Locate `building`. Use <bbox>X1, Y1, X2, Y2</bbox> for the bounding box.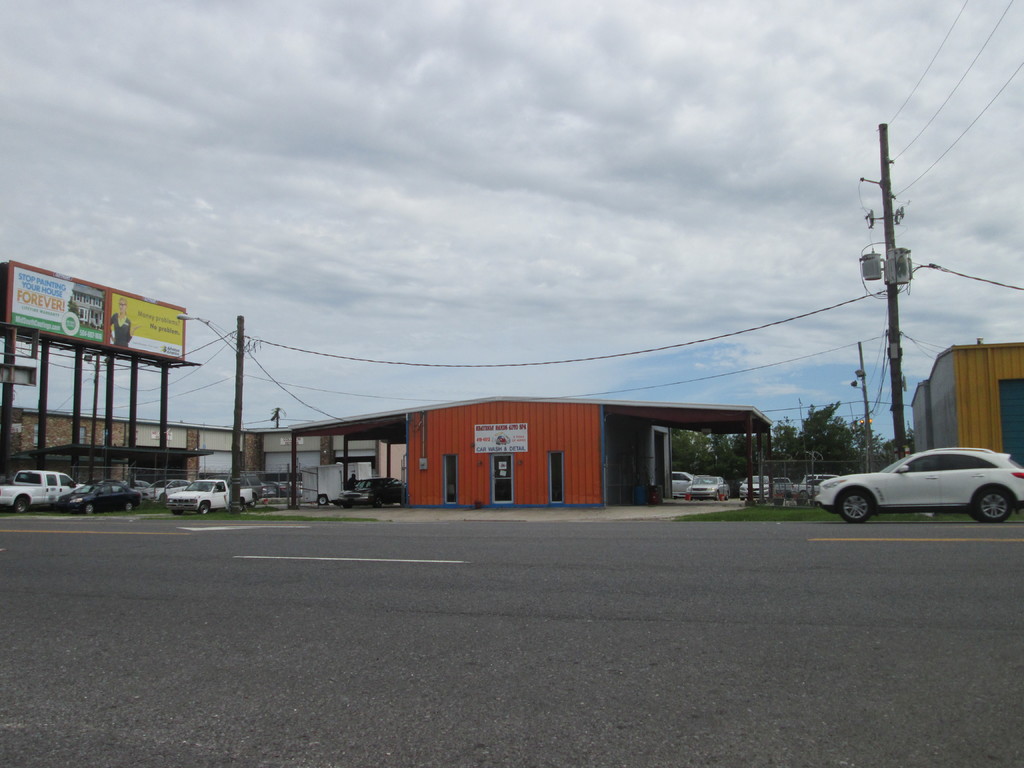
<bbox>278, 394, 778, 506</bbox>.
